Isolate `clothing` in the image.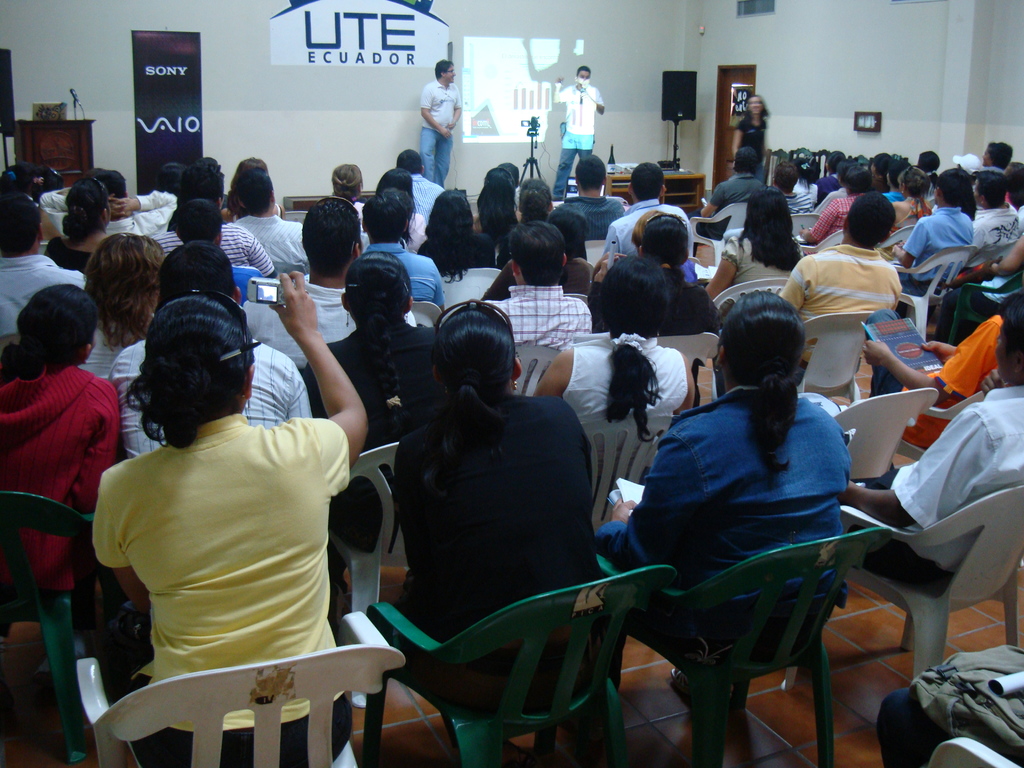
Isolated region: bbox=[671, 282, 719, 333].
